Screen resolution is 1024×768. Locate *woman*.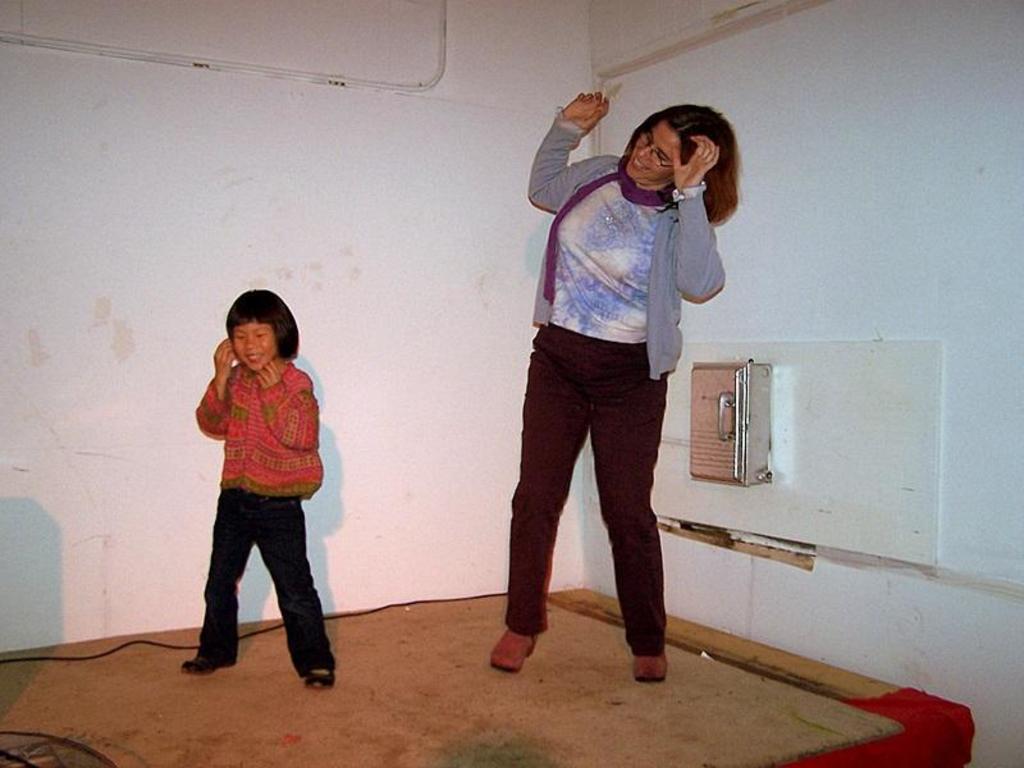
486 87 745 675.
